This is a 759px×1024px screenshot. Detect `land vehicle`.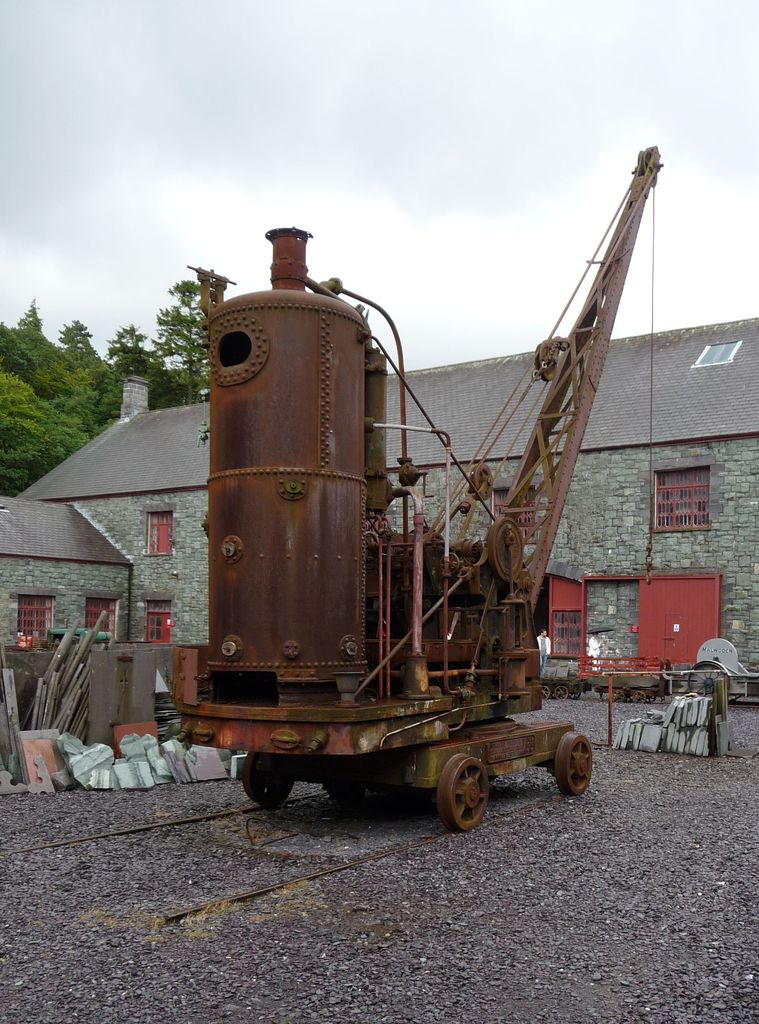
(111, 238, 685, 847).
